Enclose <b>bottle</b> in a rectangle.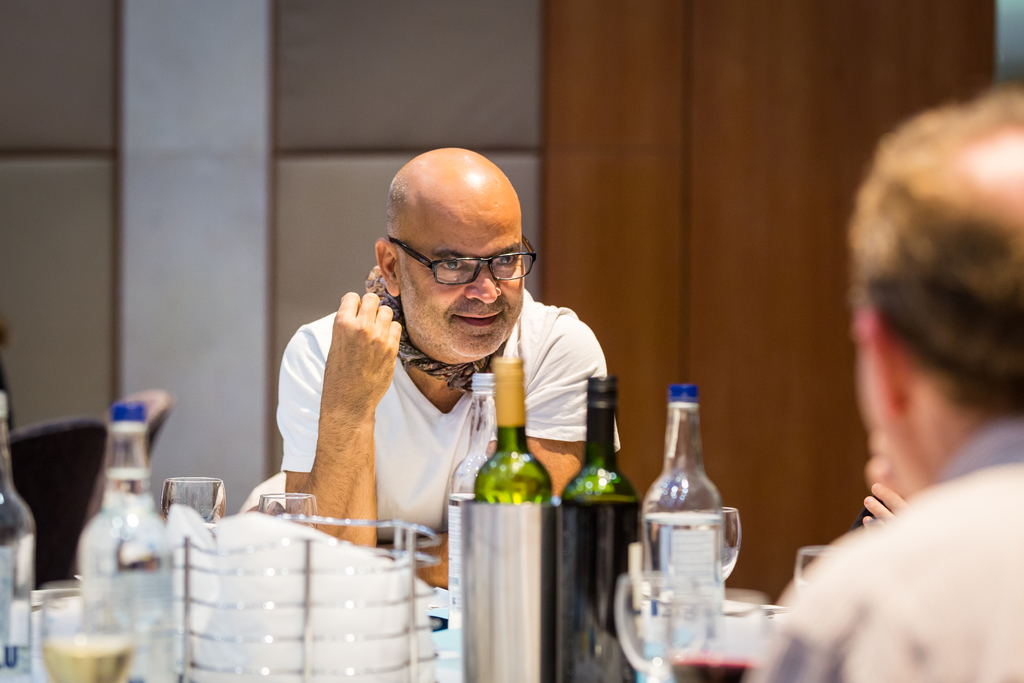
639 388 723 682.
